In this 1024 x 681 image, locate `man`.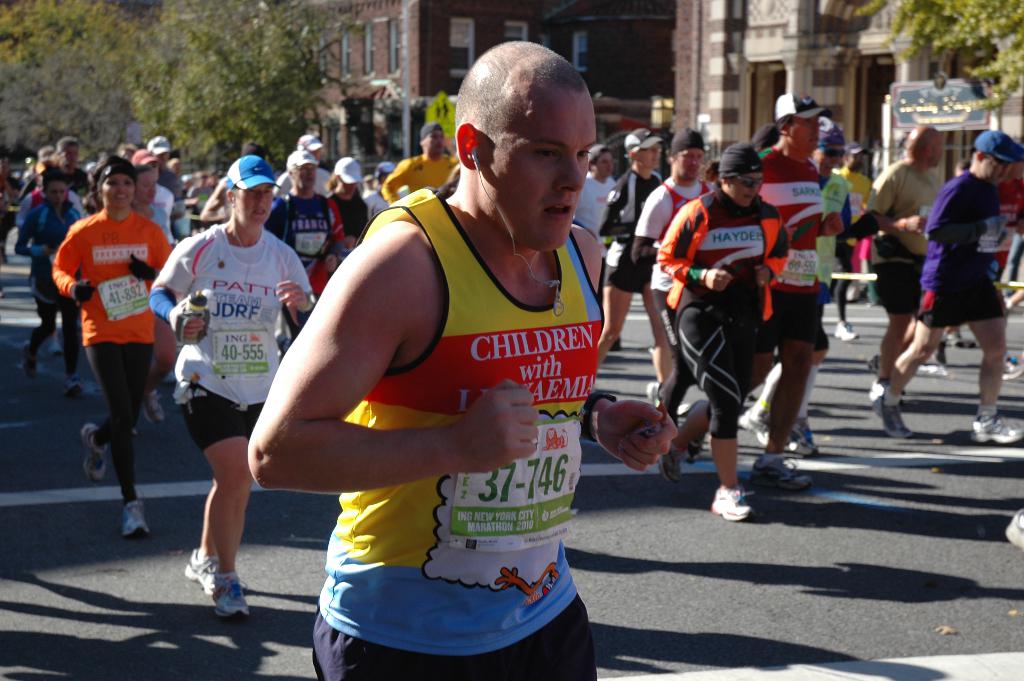
Bounding box: [40,140,99,216].
